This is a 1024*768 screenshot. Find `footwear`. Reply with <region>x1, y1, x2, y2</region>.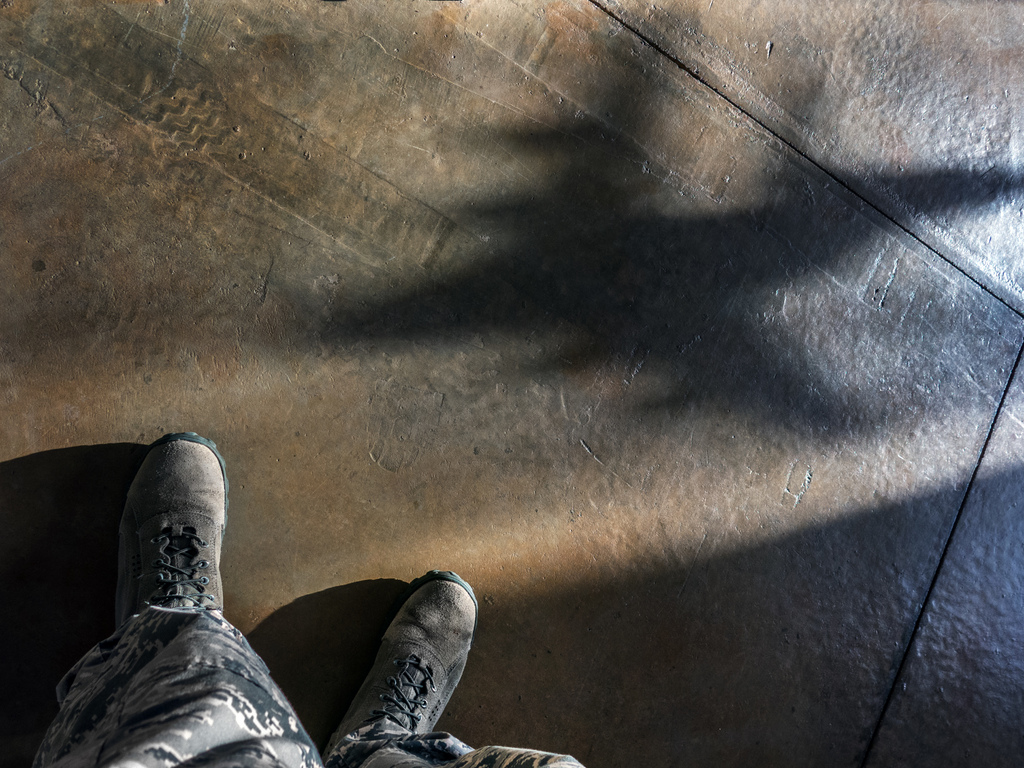
<region>112, 427, 230, 625</region>.
